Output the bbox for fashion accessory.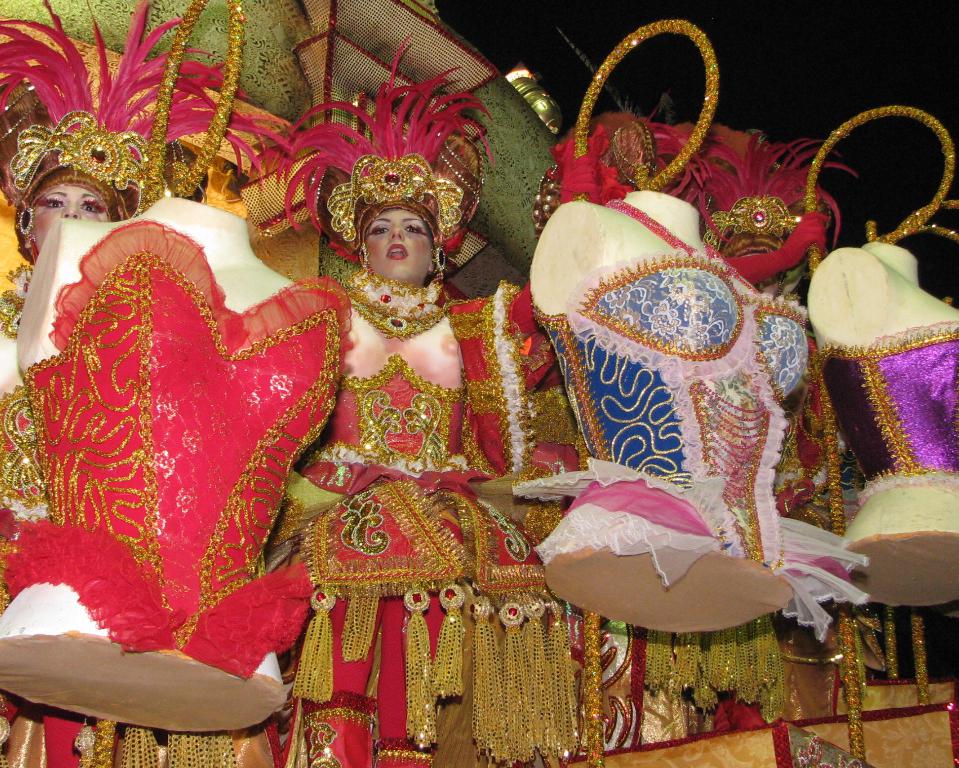
select_region(0, 2, 292, 191).
